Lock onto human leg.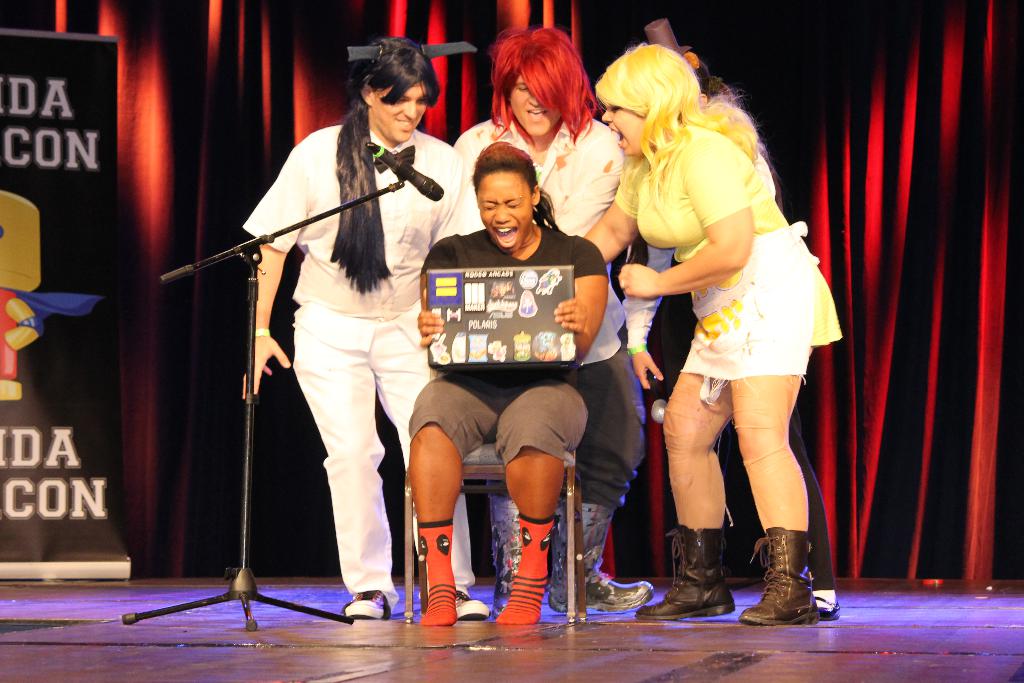
Locked: Rect(290, 306, 397, 608).
